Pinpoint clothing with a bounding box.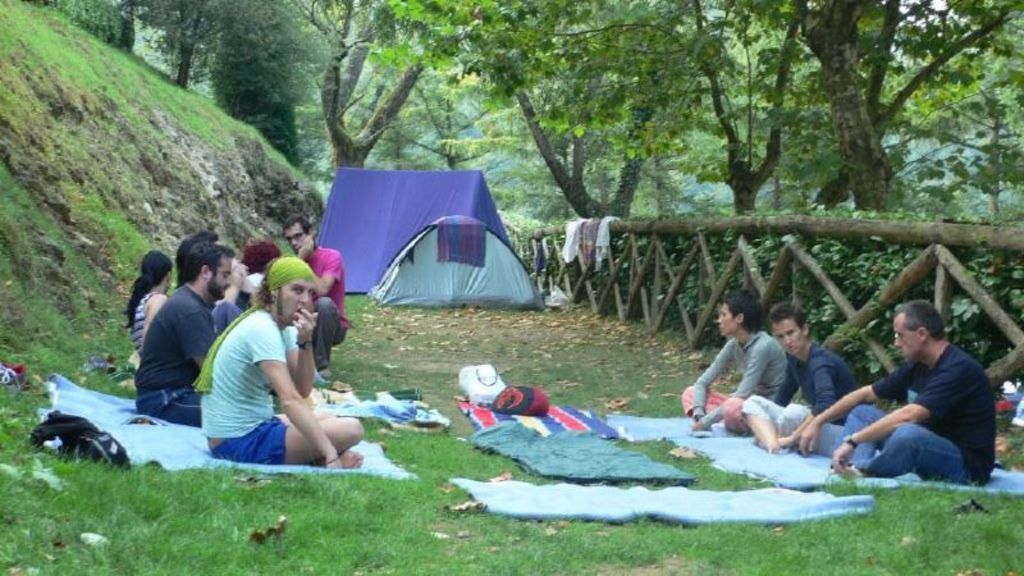
left=128, top=283, right=148, bottom=367.
